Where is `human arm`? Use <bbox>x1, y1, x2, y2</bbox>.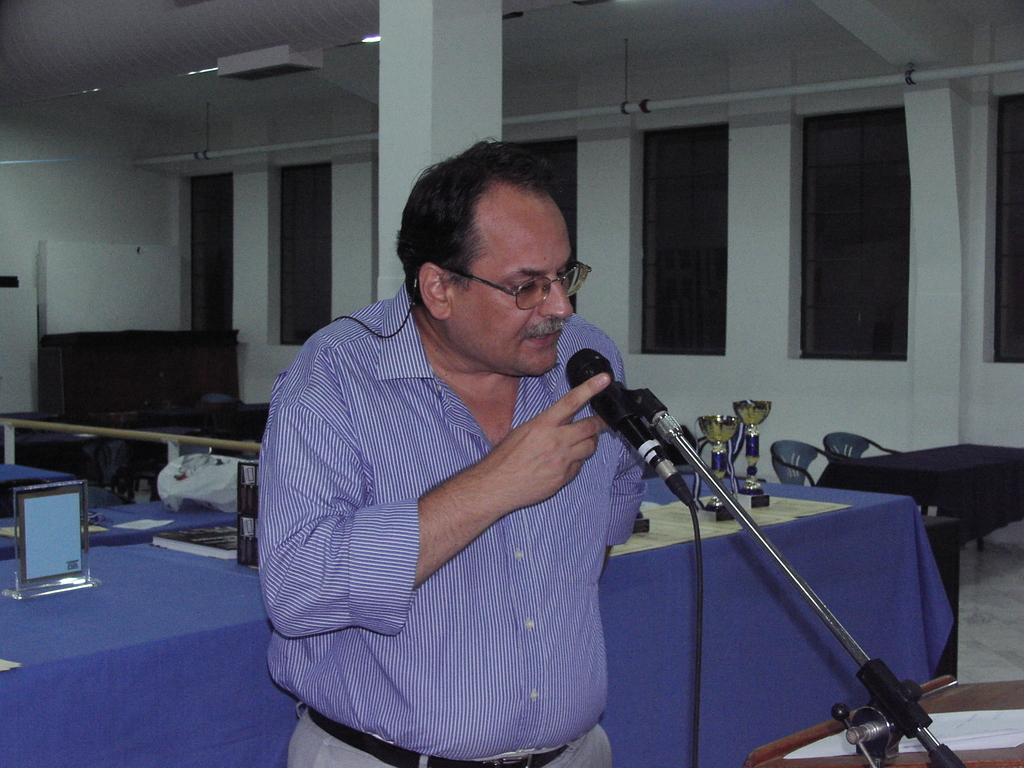
<bbox>259, 335, 610, 636</bbox>.
